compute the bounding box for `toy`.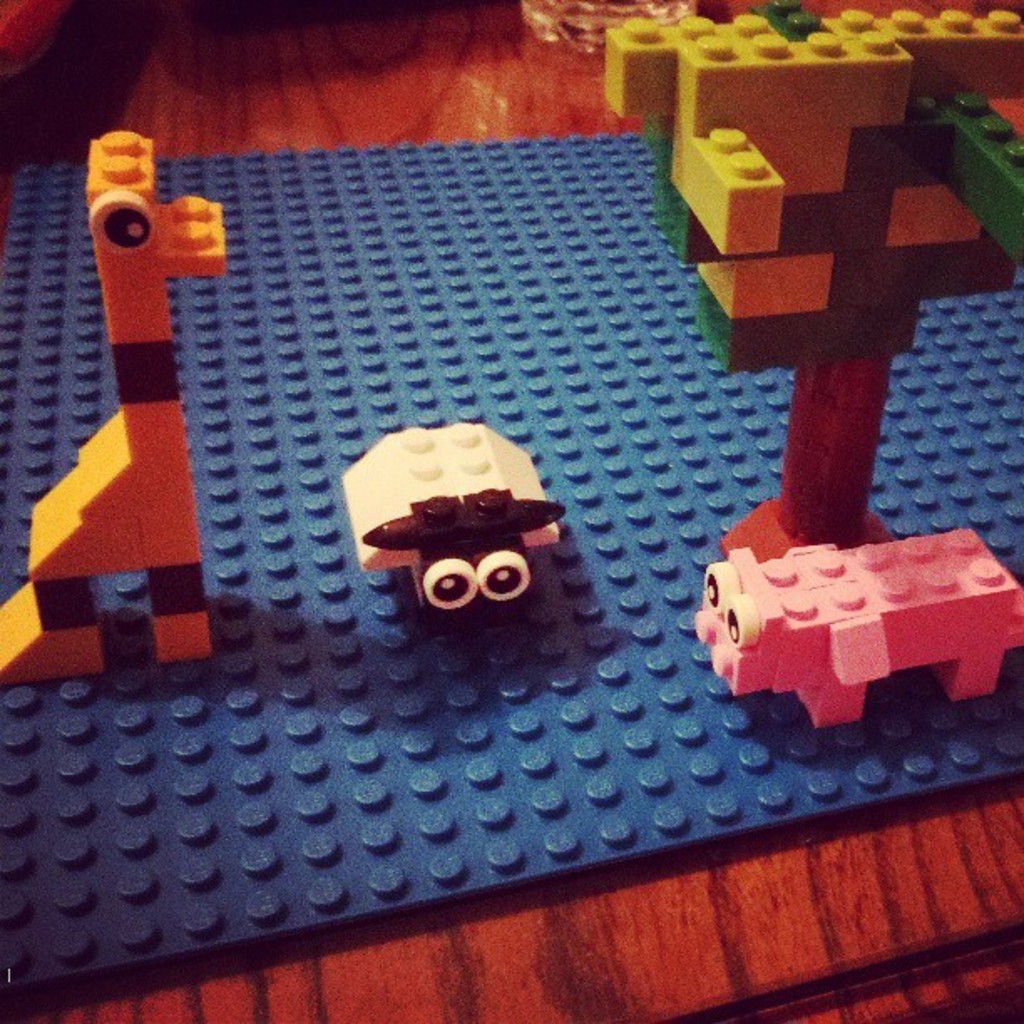
[left=335, top=422, right=562, bottom=626].
